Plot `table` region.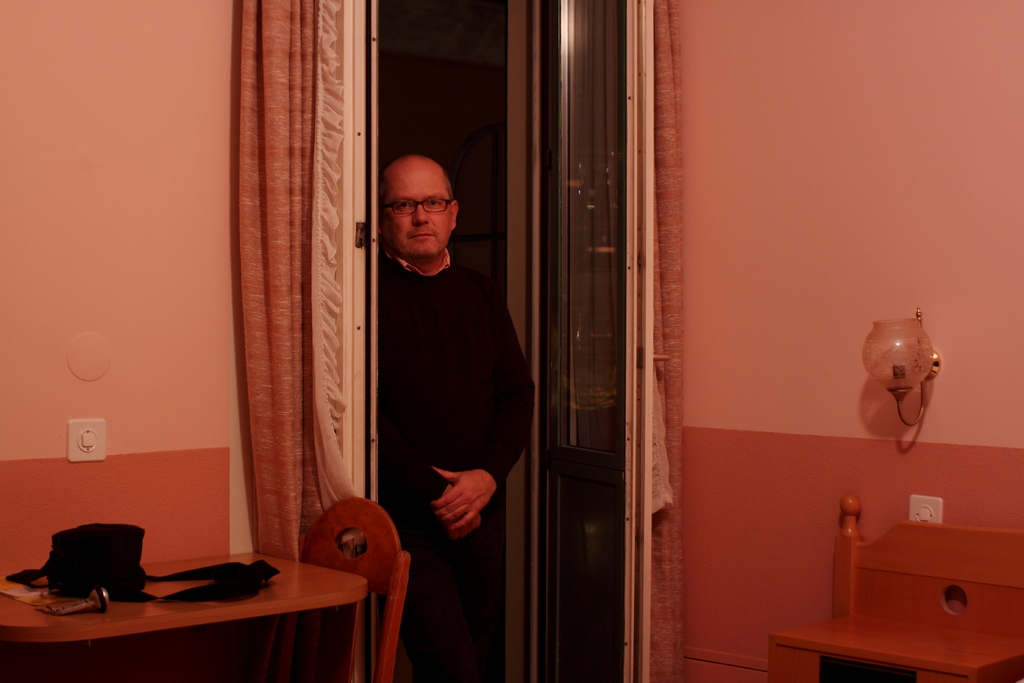
Plotted at <box>10,557,372,678</box>.
